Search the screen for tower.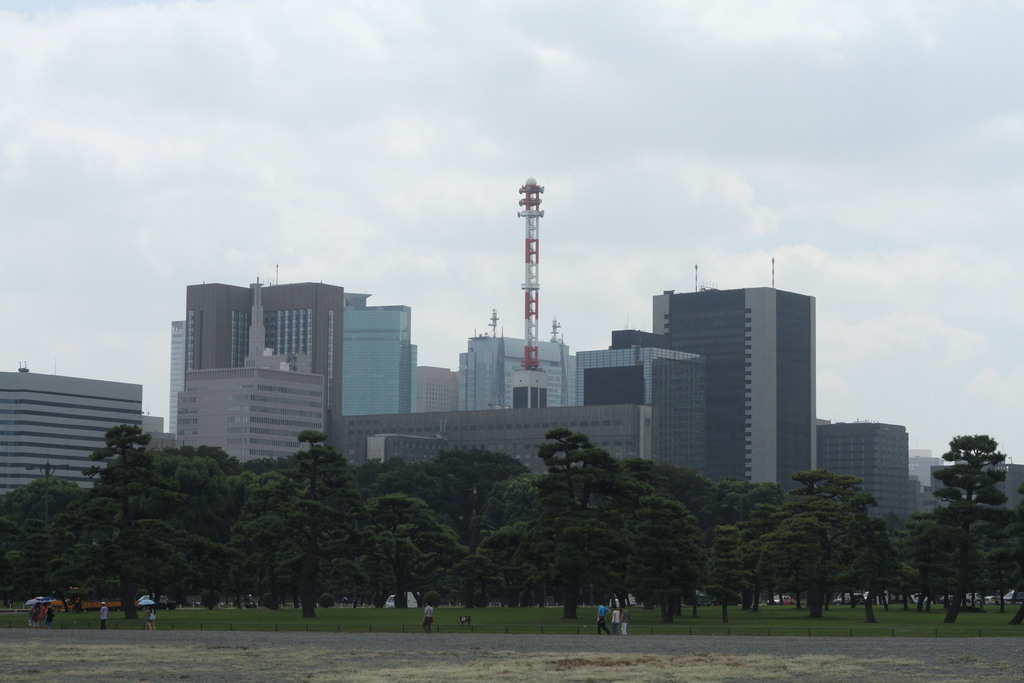
Found at box=[653, 288, 818, 500].
